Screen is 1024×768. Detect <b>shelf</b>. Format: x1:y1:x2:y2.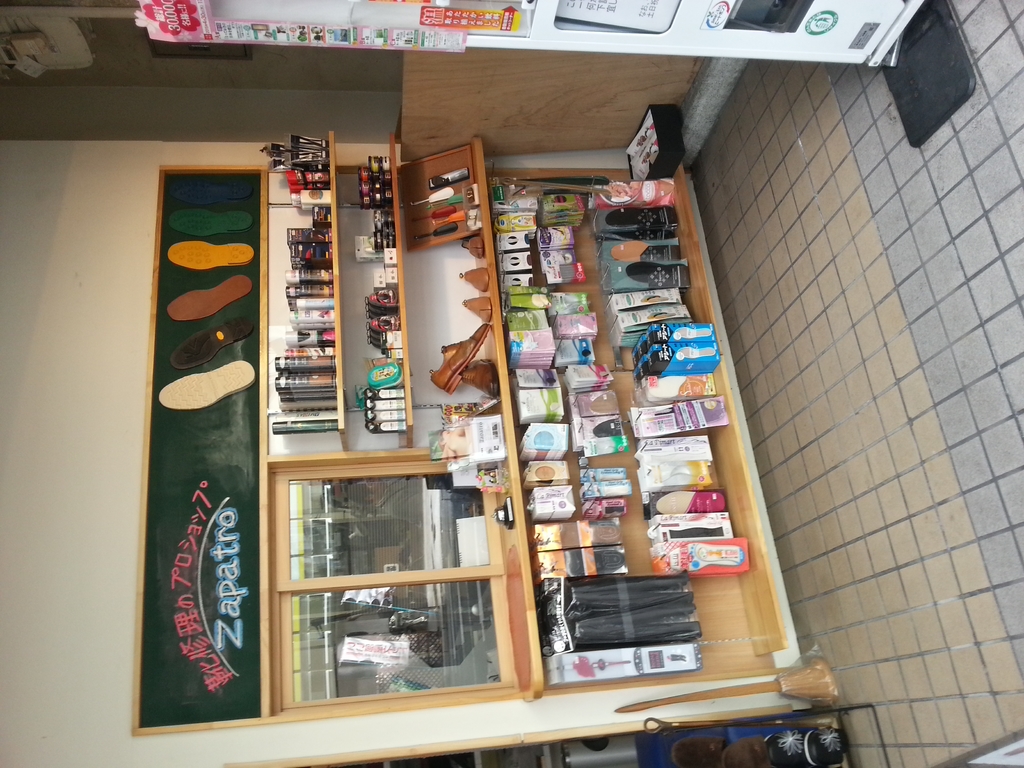
268:133:338:458.
